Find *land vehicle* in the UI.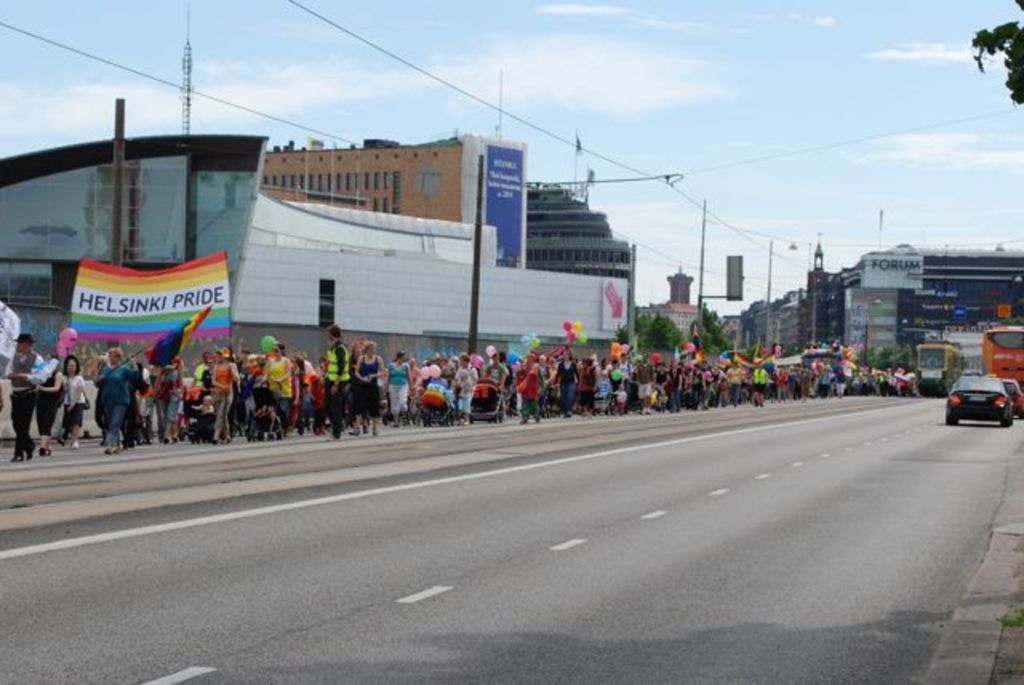
UI element at 917 341 962 389.
